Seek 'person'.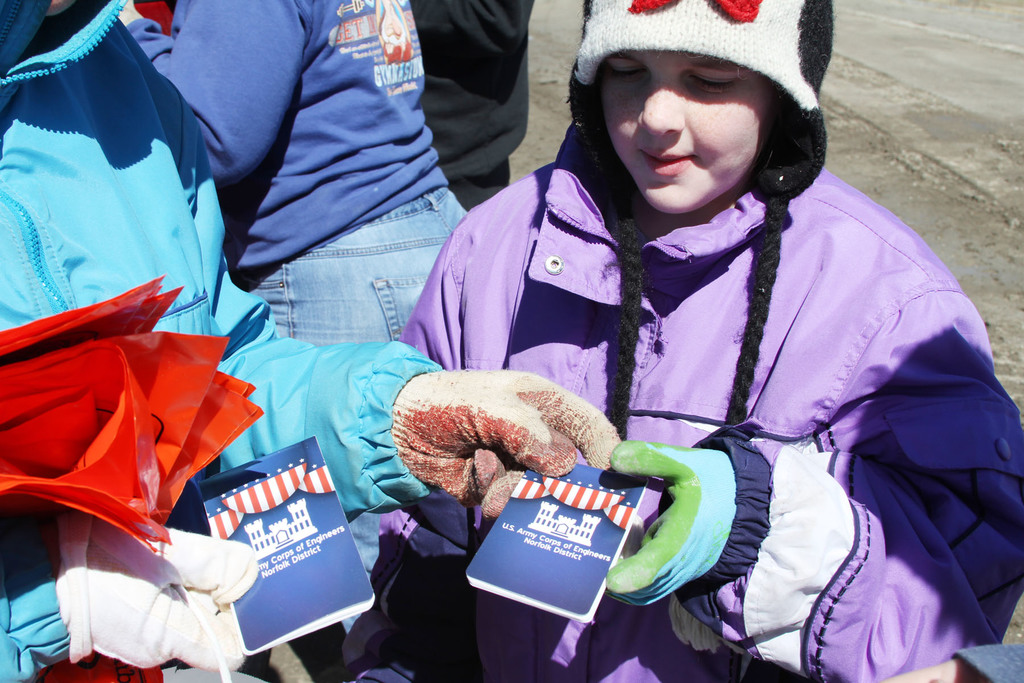
{"left": 115, "top": 0, "right": 465, "bottom": 682}.
